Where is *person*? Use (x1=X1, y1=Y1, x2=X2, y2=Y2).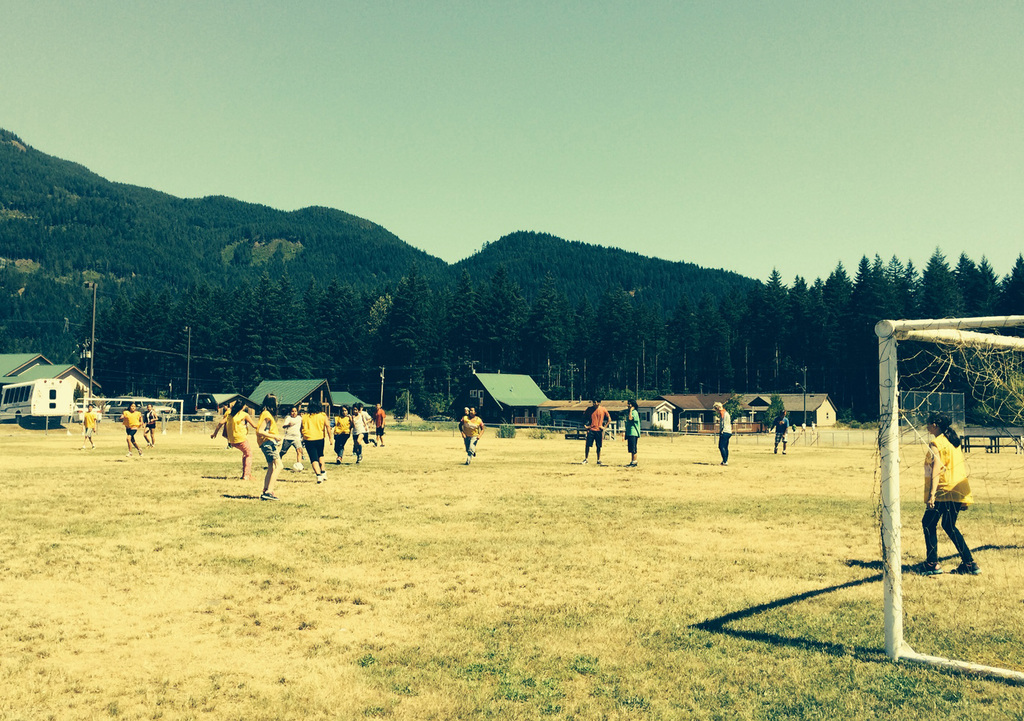
(x1=769, y1=406, x2=794, y2=457).
